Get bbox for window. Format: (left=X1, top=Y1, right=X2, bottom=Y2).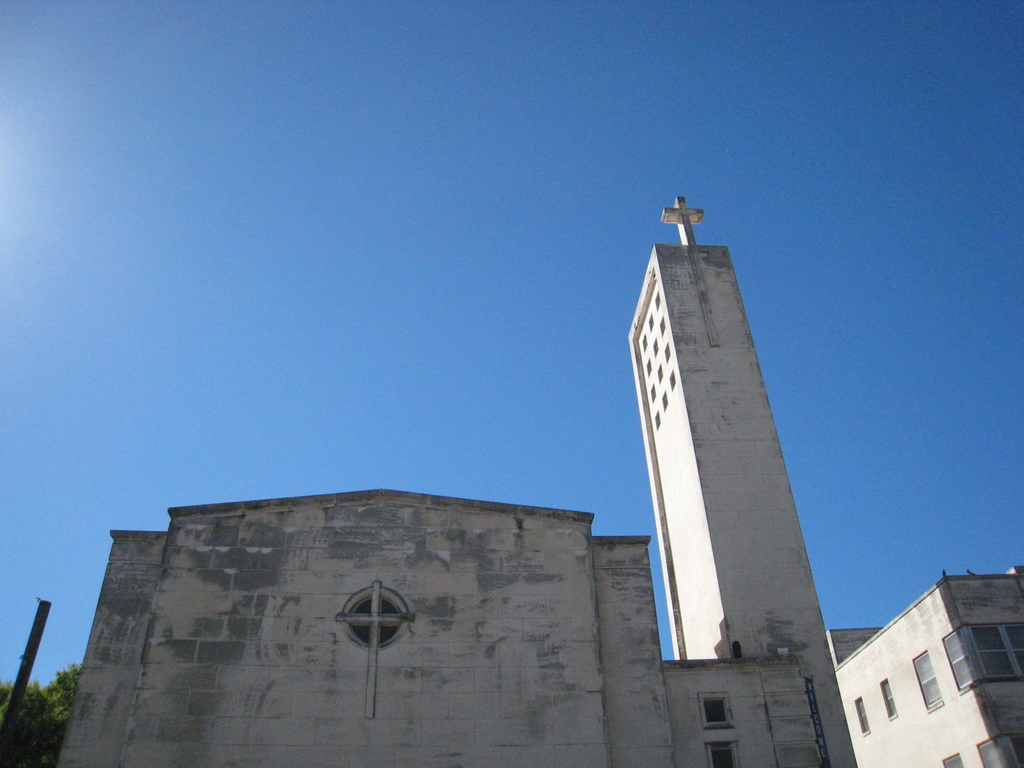
(left=942, top=625, right=1023, bottom=696).
